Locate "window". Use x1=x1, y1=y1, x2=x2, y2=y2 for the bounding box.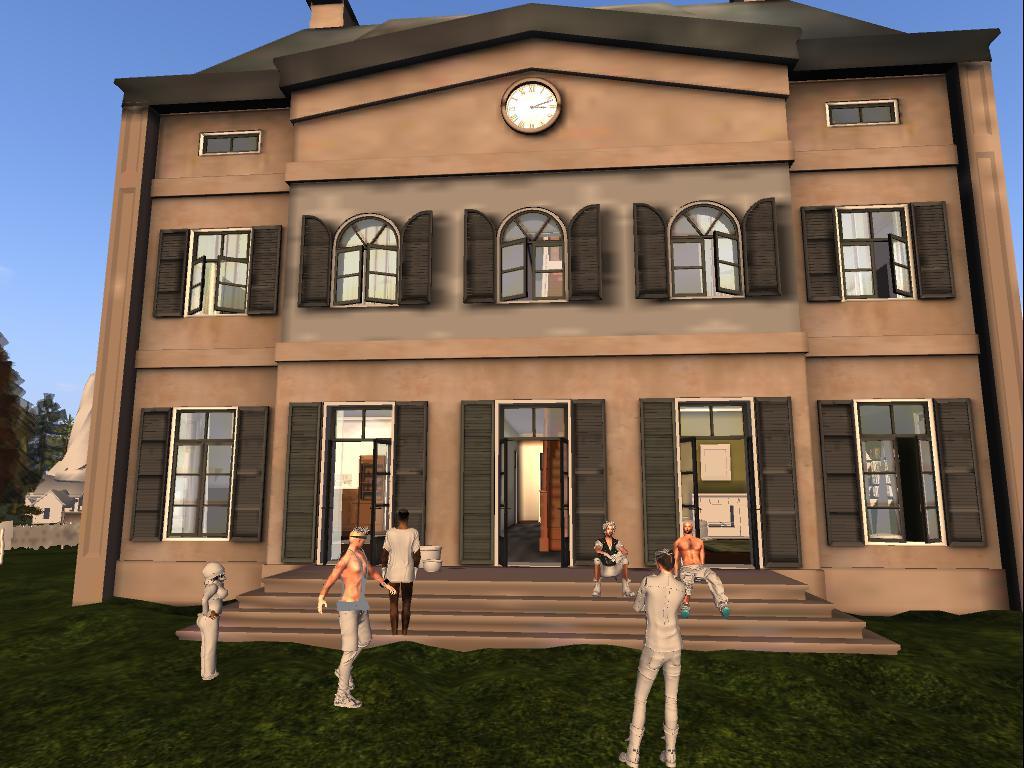
x1=156, y1=226, x2=283, y2=316.
